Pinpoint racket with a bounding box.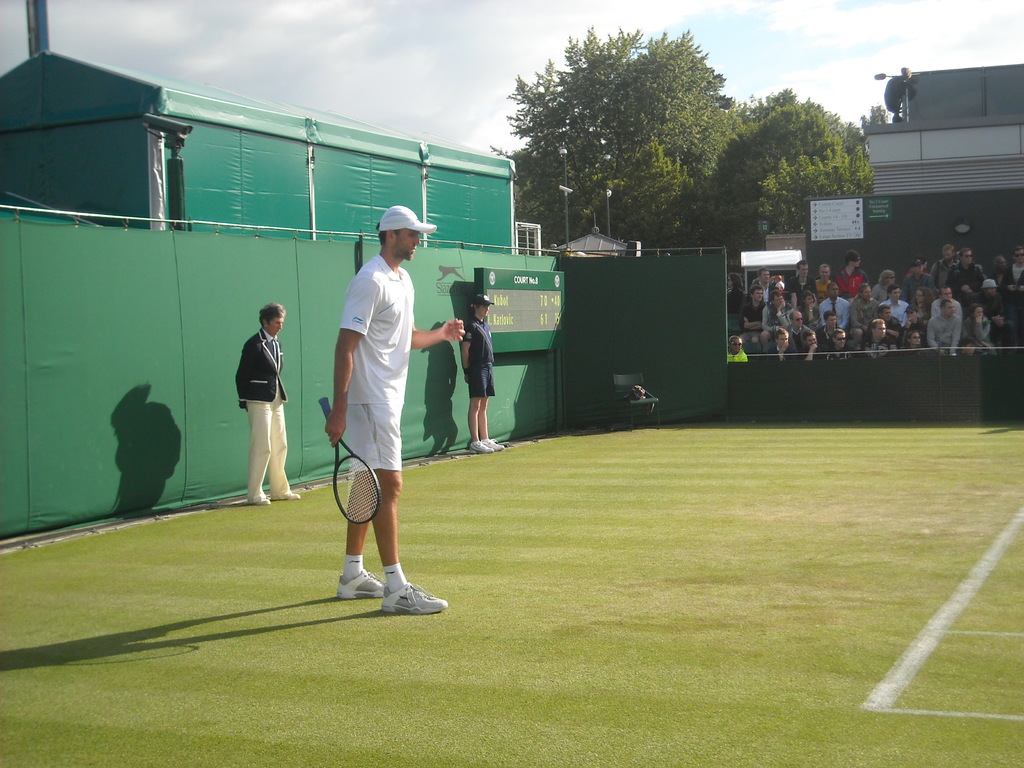
{"left": 316, "top": 398, "right": 382, "bottom": 525}.
